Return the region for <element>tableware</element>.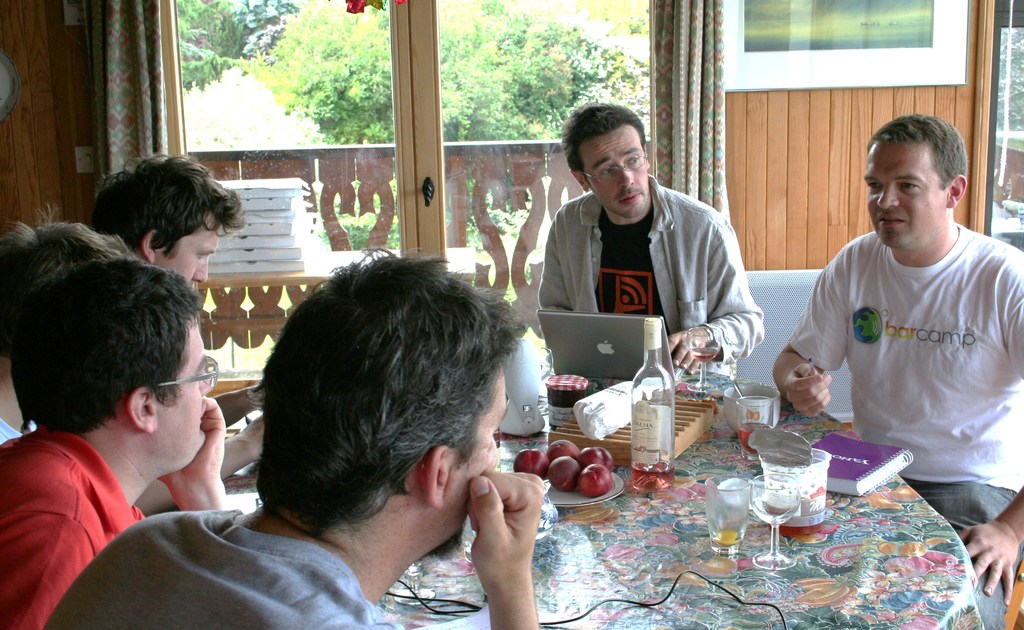
rect(705, 476, 748, 558).
